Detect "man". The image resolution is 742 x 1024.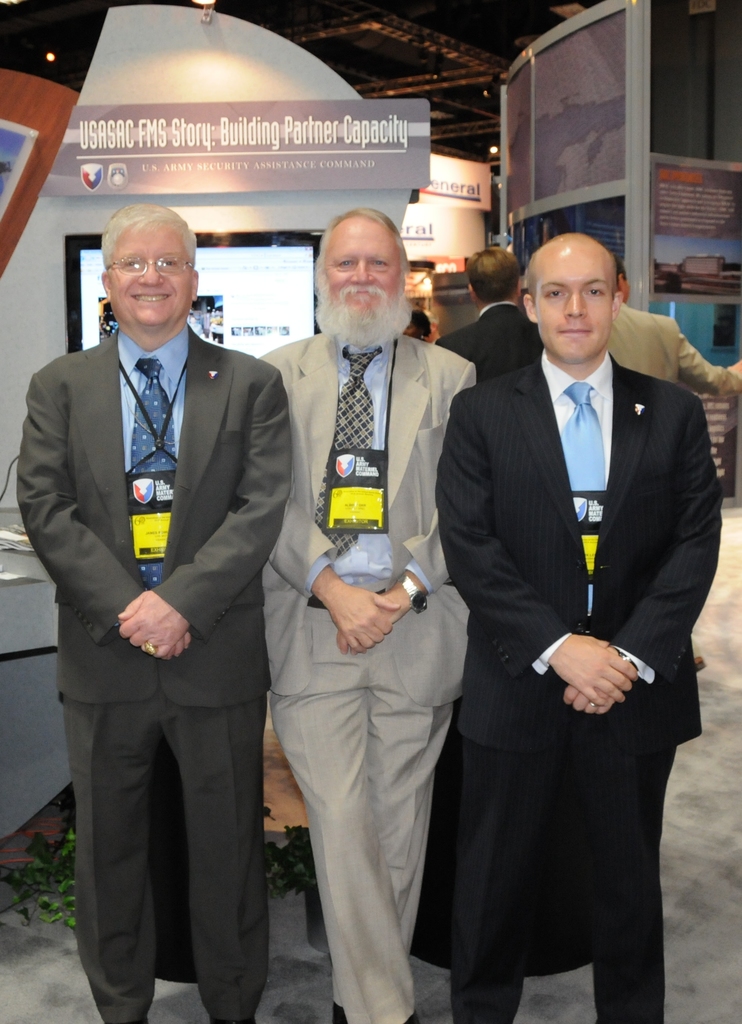
locate(430, 249, 545, 378).
